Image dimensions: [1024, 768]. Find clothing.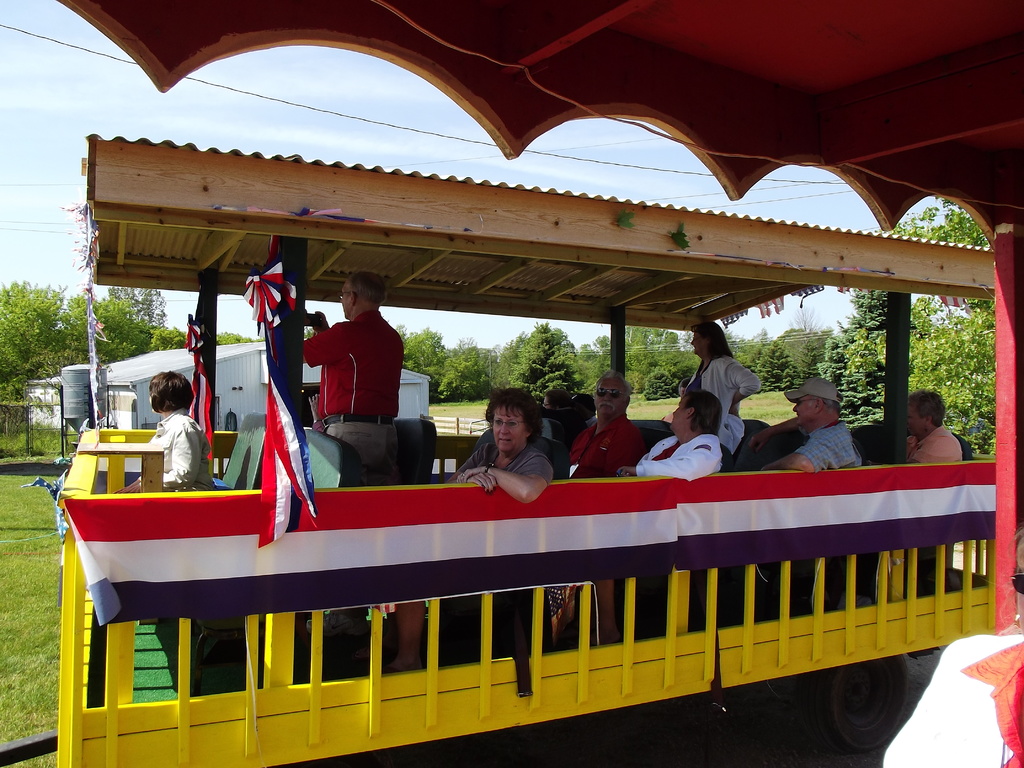
bbox(900, 431, 956, 458).
